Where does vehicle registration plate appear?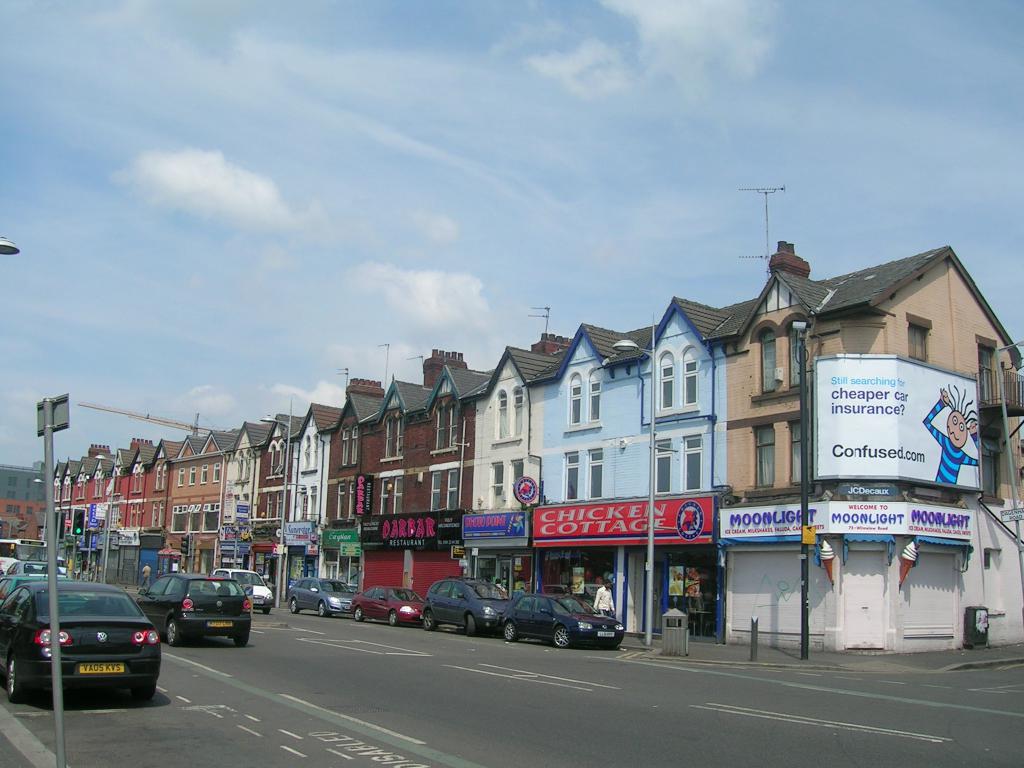
Appears at (x1=79, y1=661, x2=124, y2=673).
